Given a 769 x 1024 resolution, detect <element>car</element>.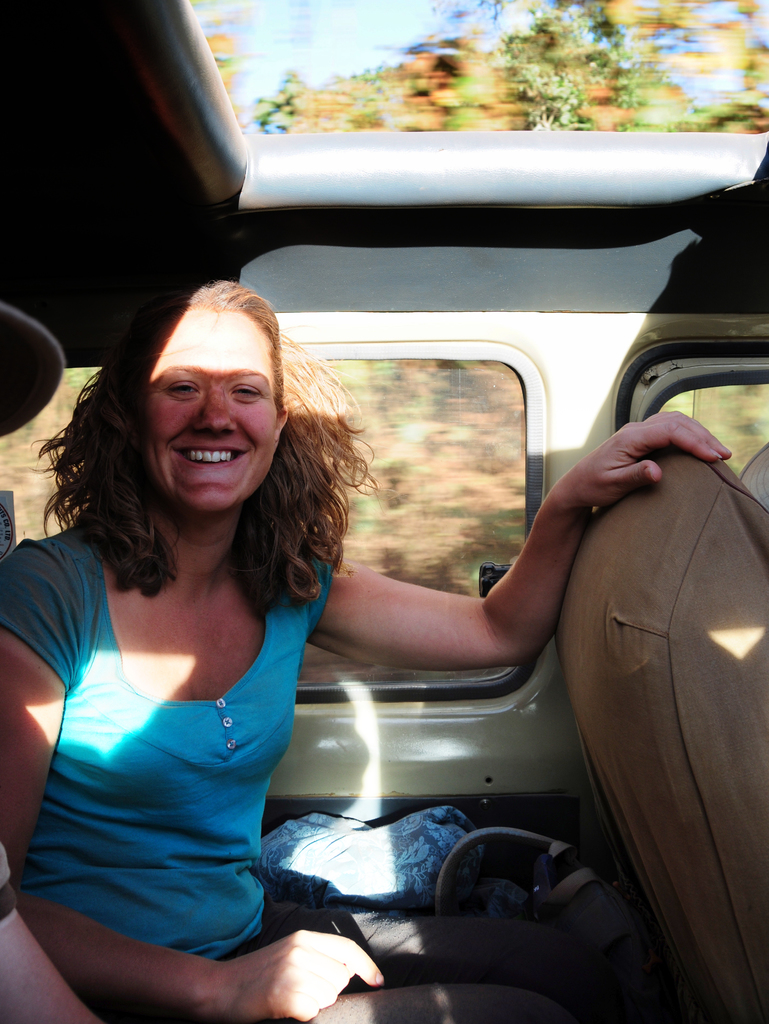
region(0, 0, 768, 1023).
